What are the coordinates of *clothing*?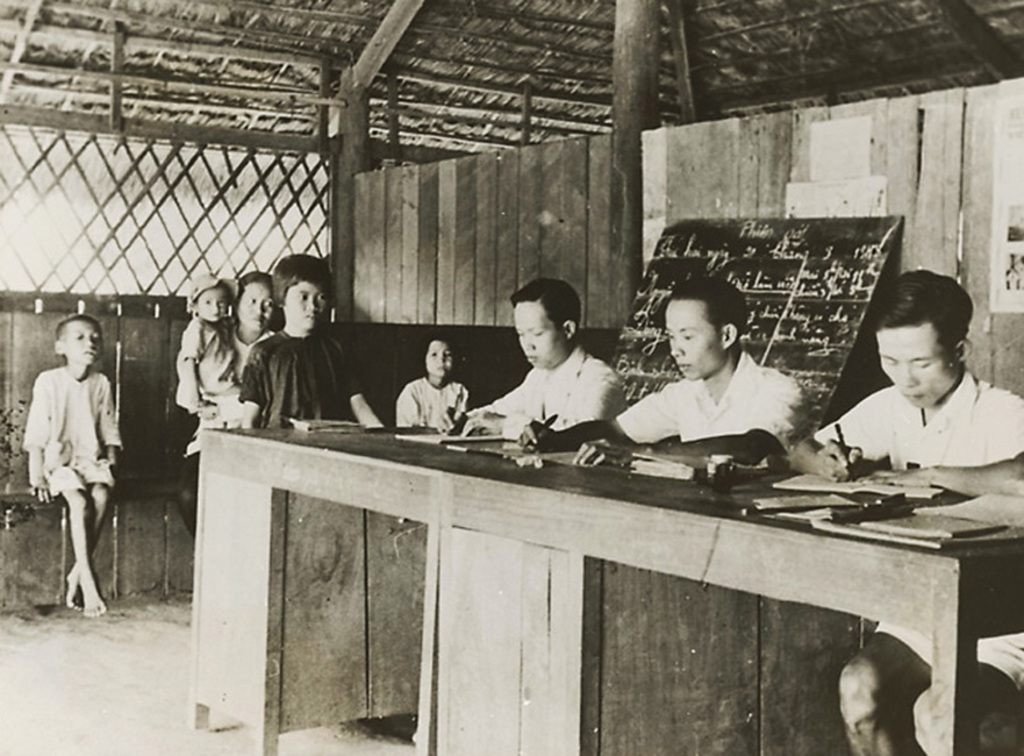
171,314,225,407.
